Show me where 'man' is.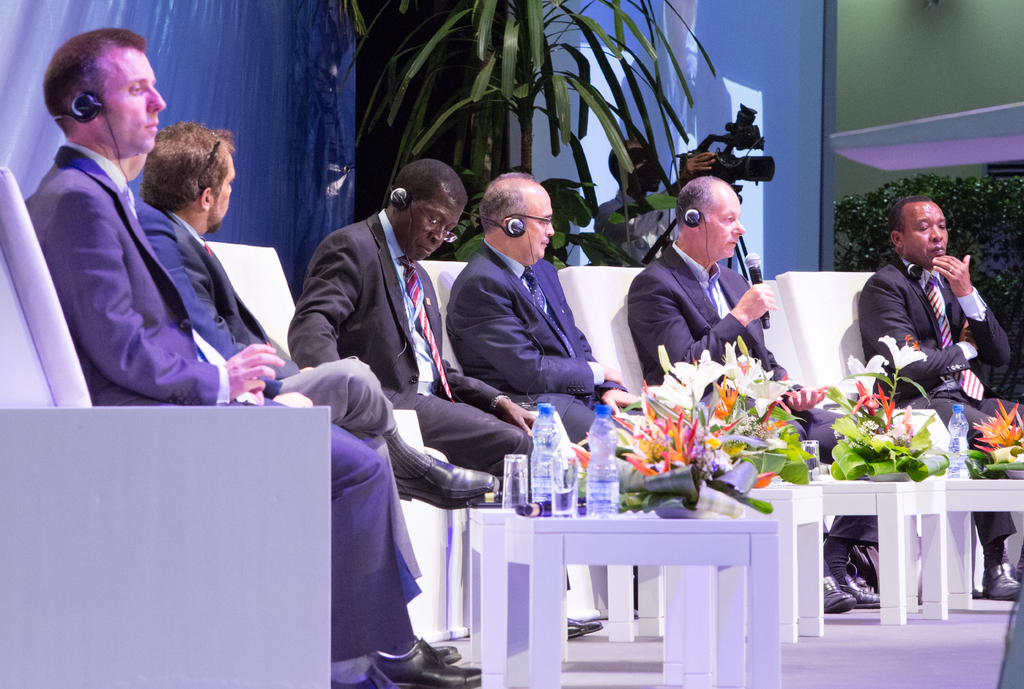
'man' is at (859,195,1023,601).
